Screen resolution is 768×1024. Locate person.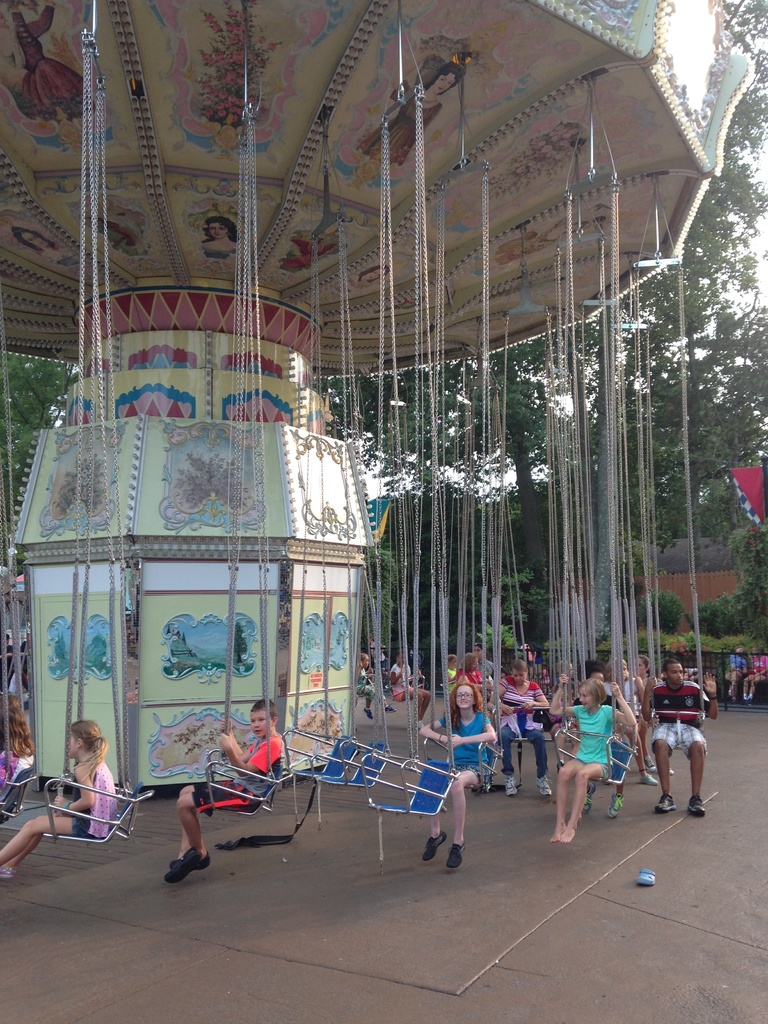
[387,646,429,728].
